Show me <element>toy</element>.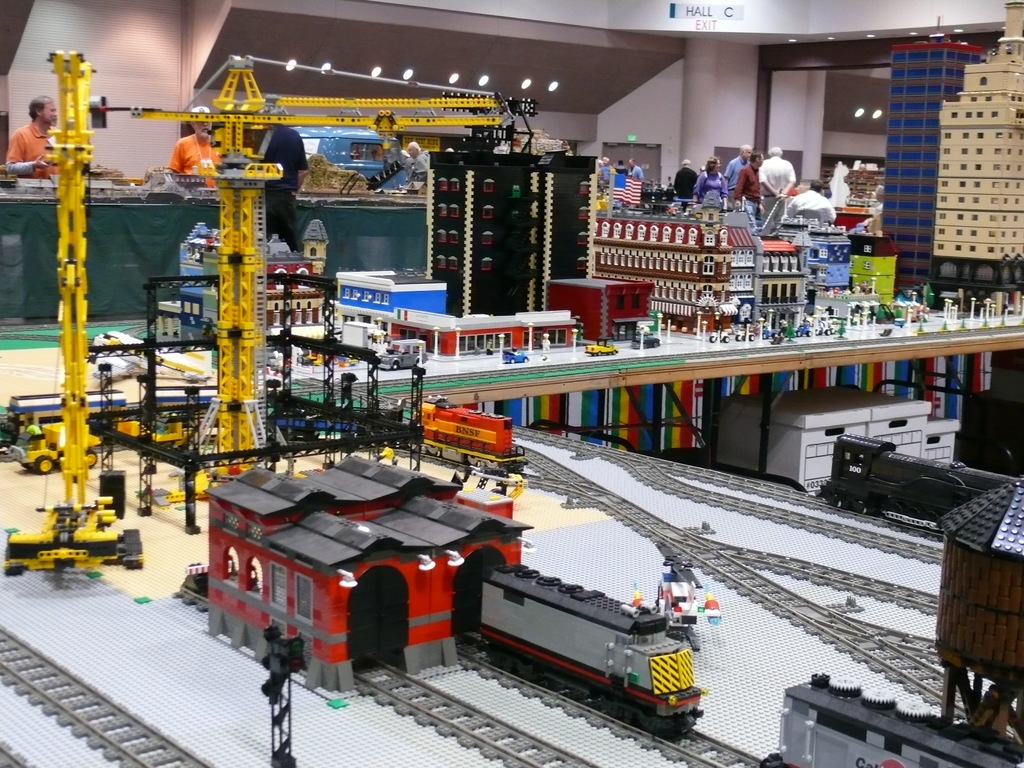
<element>toy</element> is here: bbox=[473, 586, 707, 741].
